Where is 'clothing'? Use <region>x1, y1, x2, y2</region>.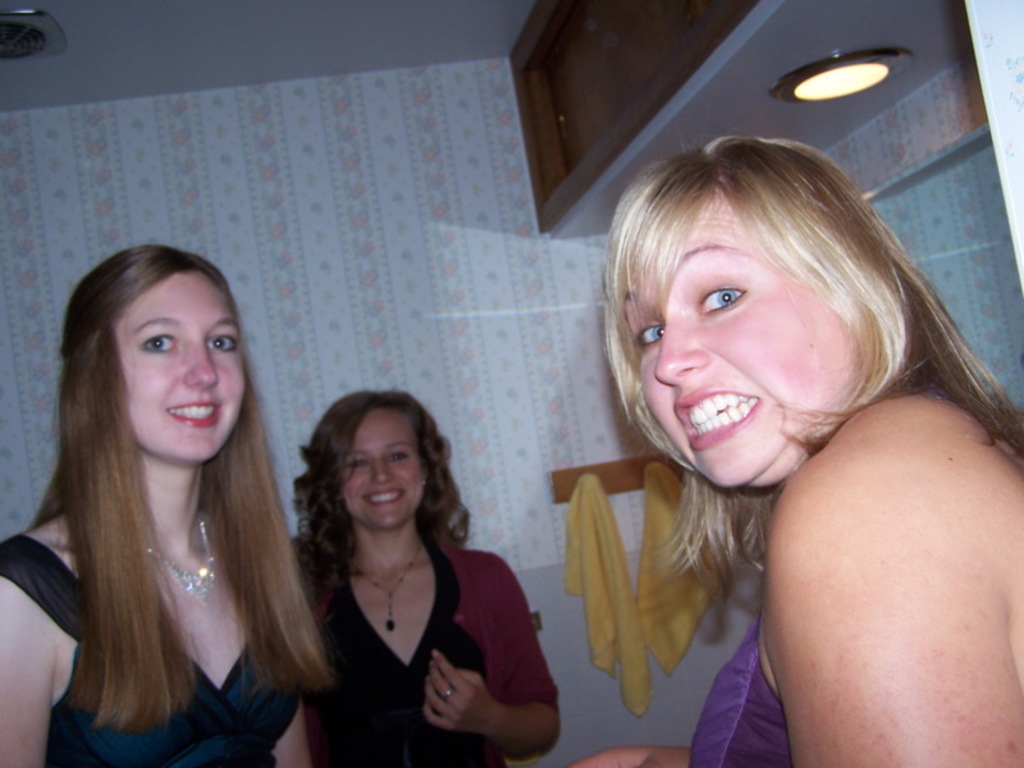
<region>675, 593, 796, 767</region>.
